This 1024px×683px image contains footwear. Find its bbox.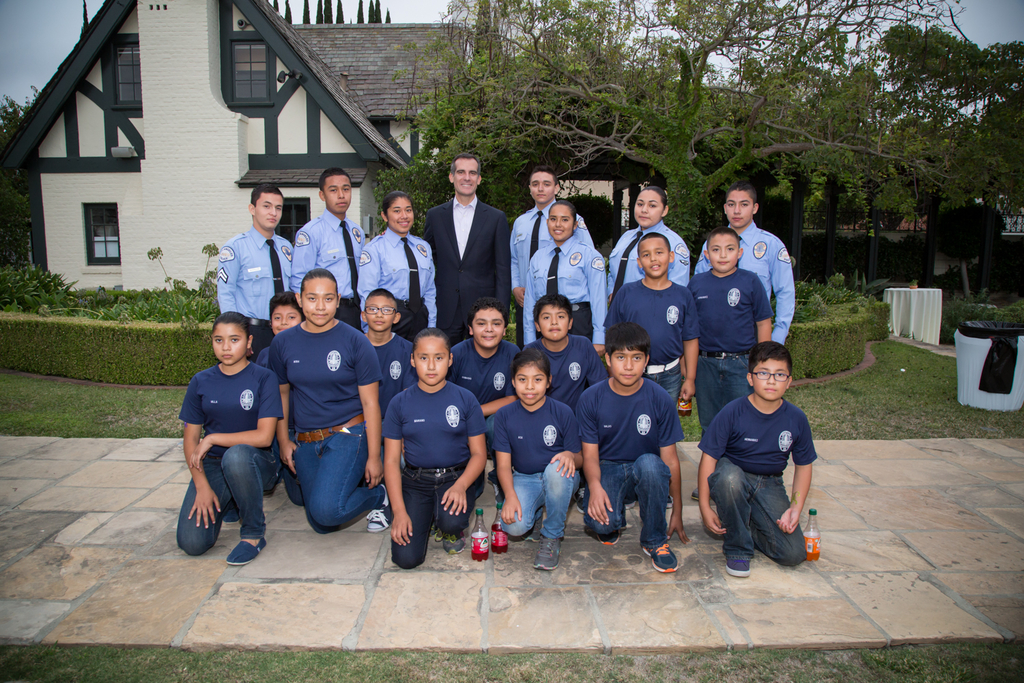
<box>723,544,757,575</box>.
